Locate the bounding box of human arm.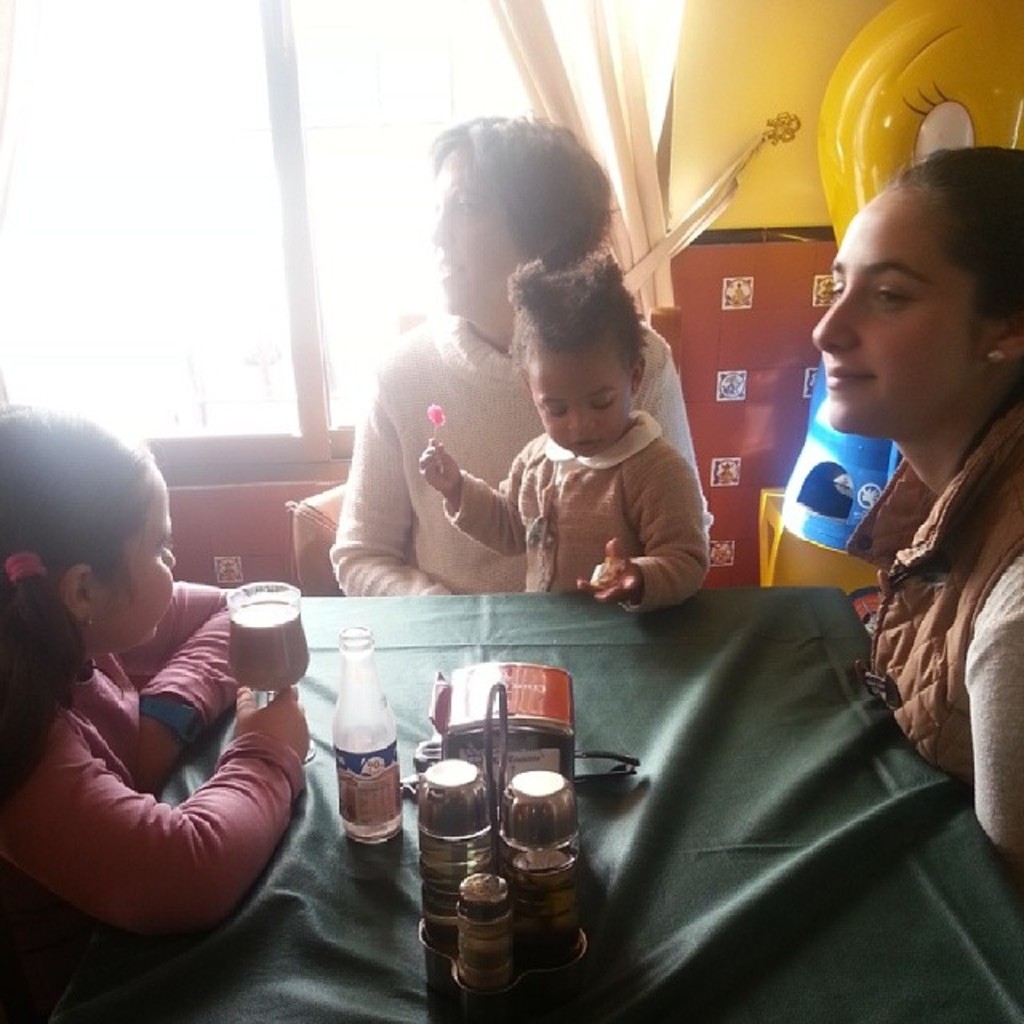
Bounding box: (133,566,286,779).
